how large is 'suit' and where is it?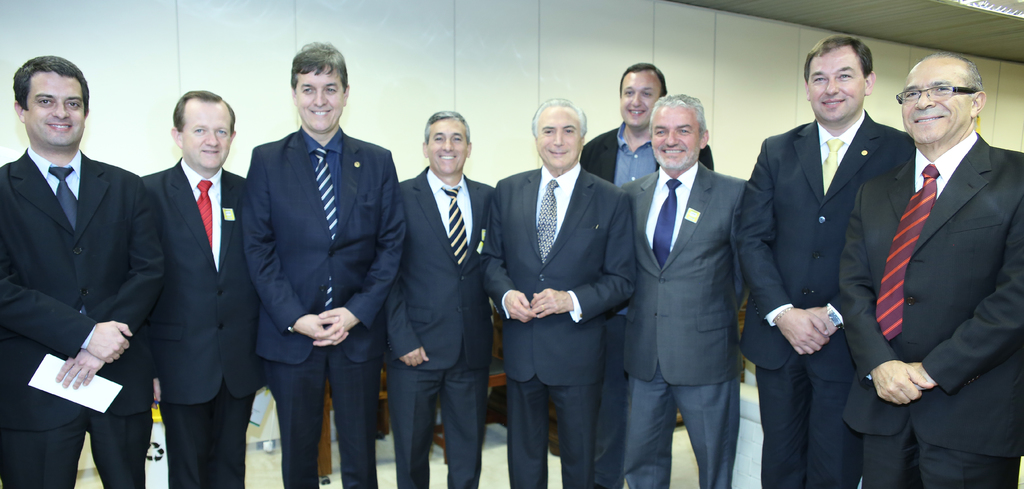
Bounding box: rect(238, 120, 410, 488).
